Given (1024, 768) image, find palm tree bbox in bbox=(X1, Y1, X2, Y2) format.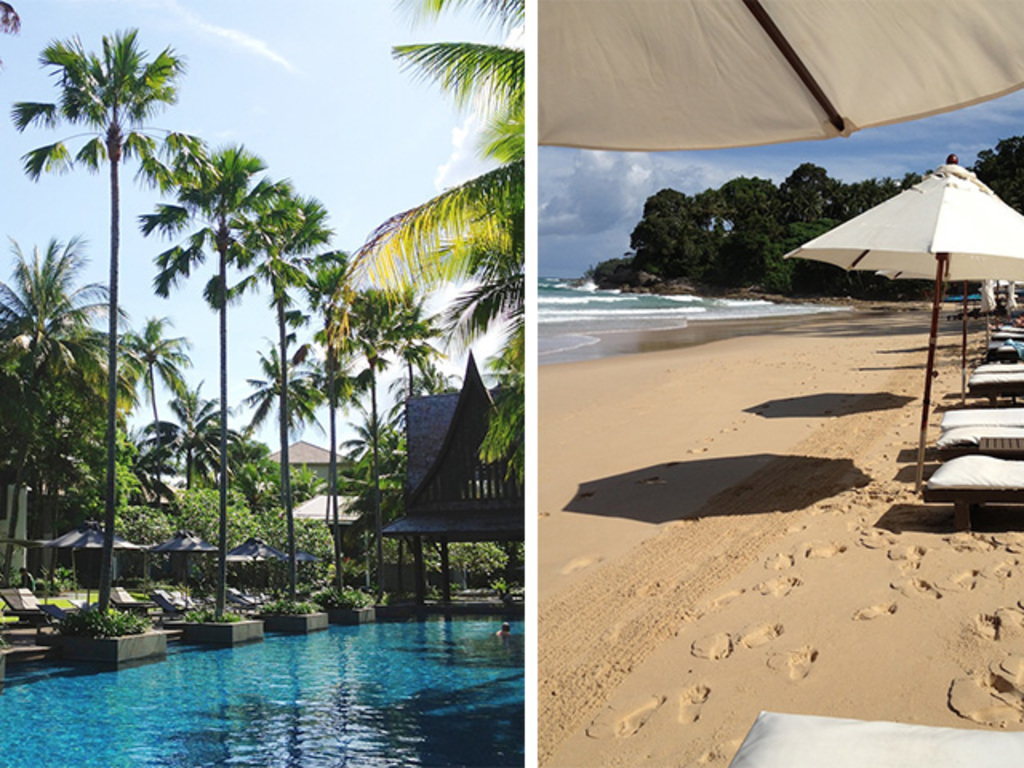
bbox=(461, 34, 536, 165).
